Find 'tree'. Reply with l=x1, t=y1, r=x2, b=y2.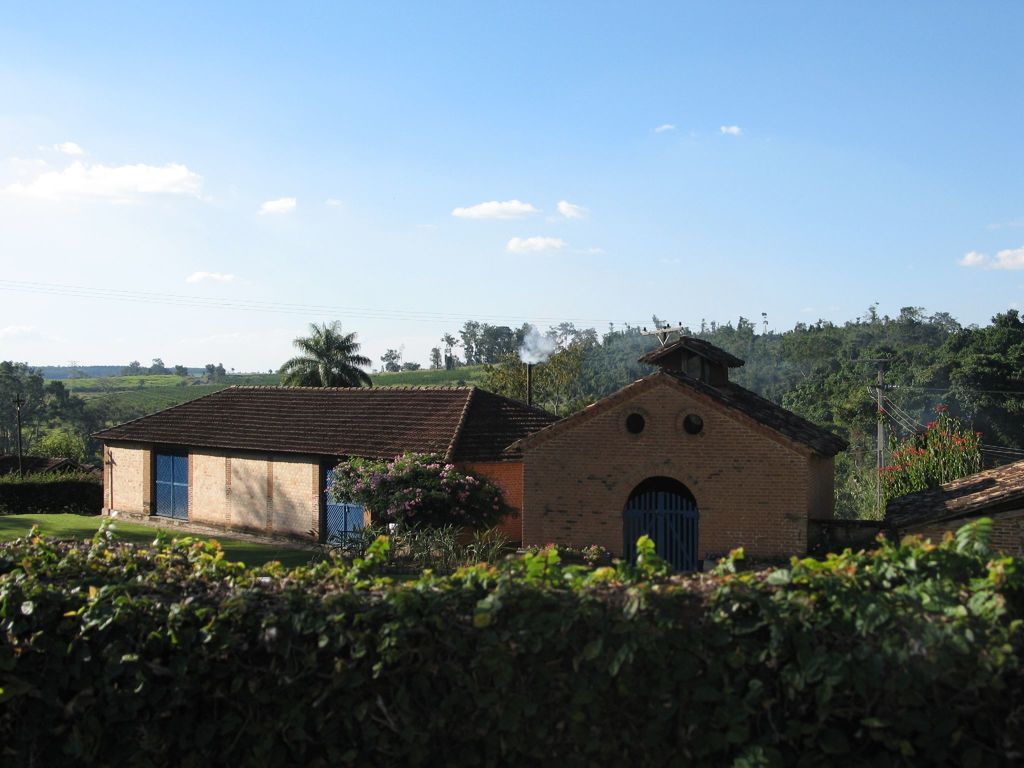
l=176, t=369, r=186, b=371.
